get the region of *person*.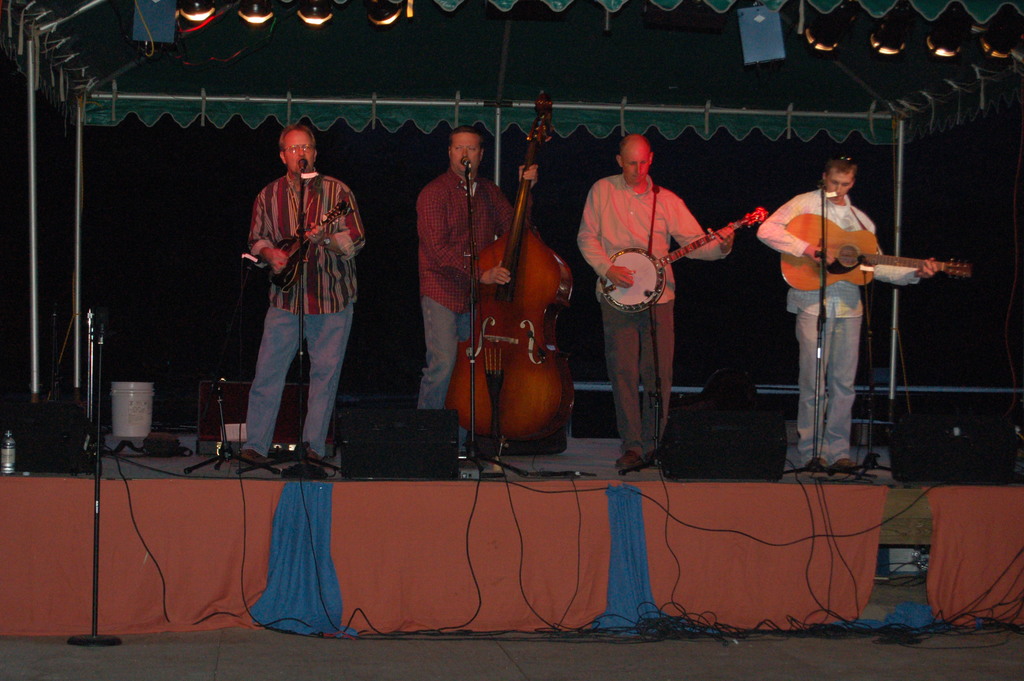
crop(231, 124, 368, 470).
